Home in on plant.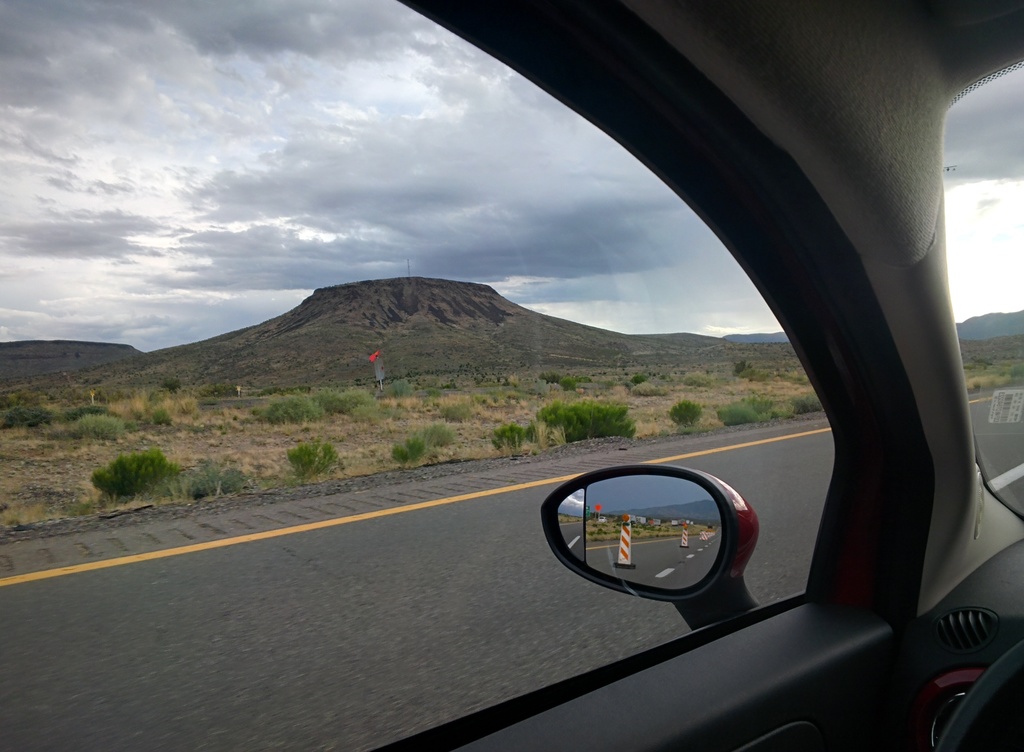
Homed in at rect(63, 407, 114, 428).
